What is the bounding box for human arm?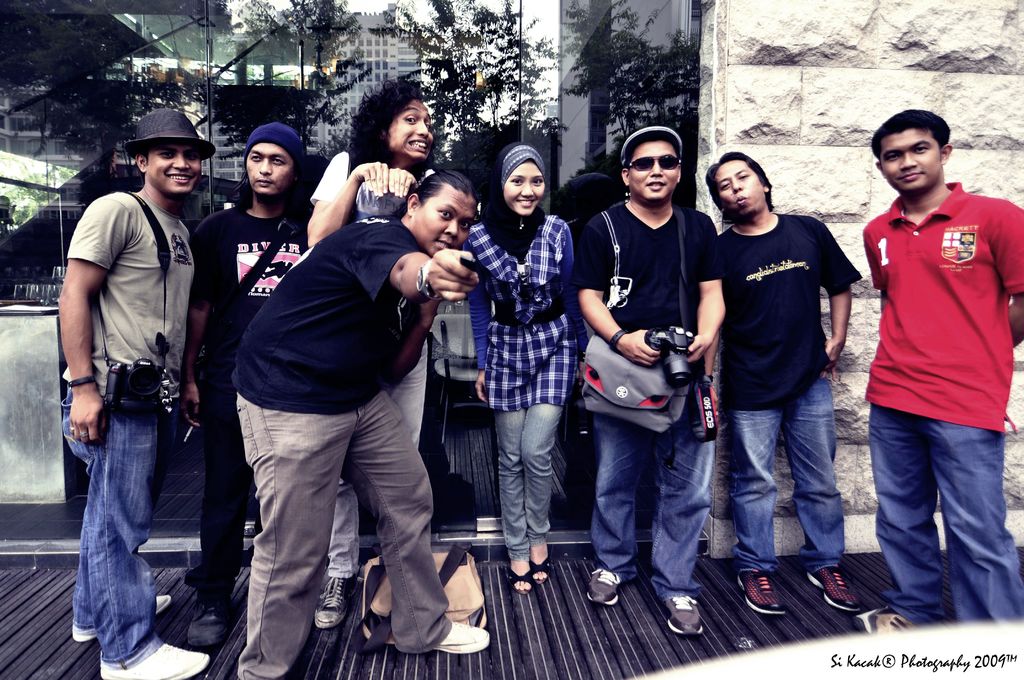
bbox=(566, 211, 664, 369).
